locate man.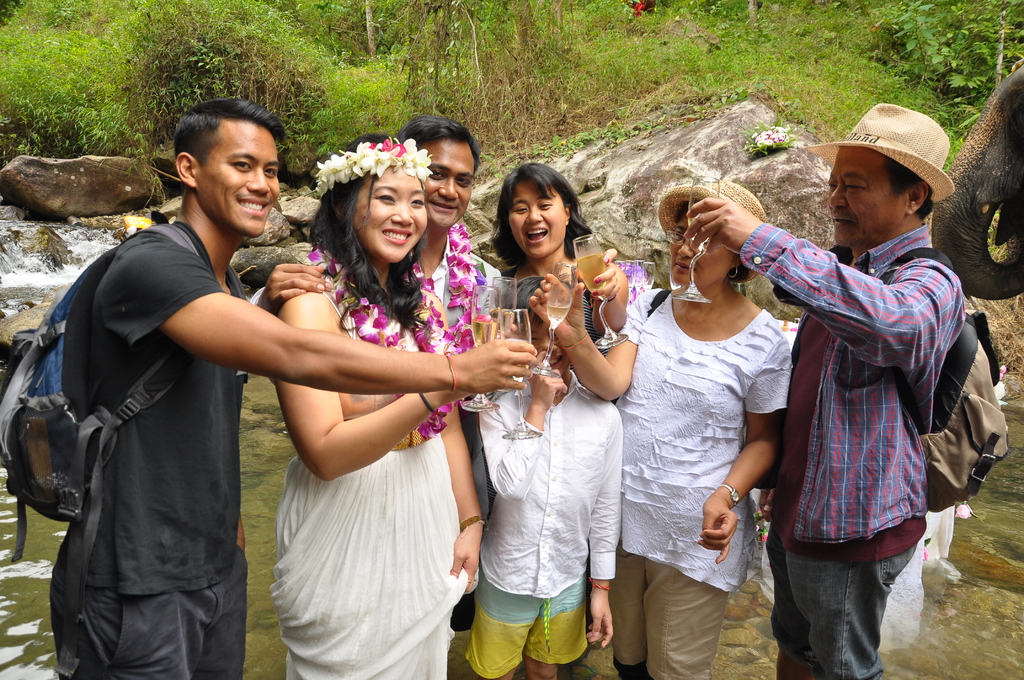
Bounding box: Rect(732, 105, 984, 656).
